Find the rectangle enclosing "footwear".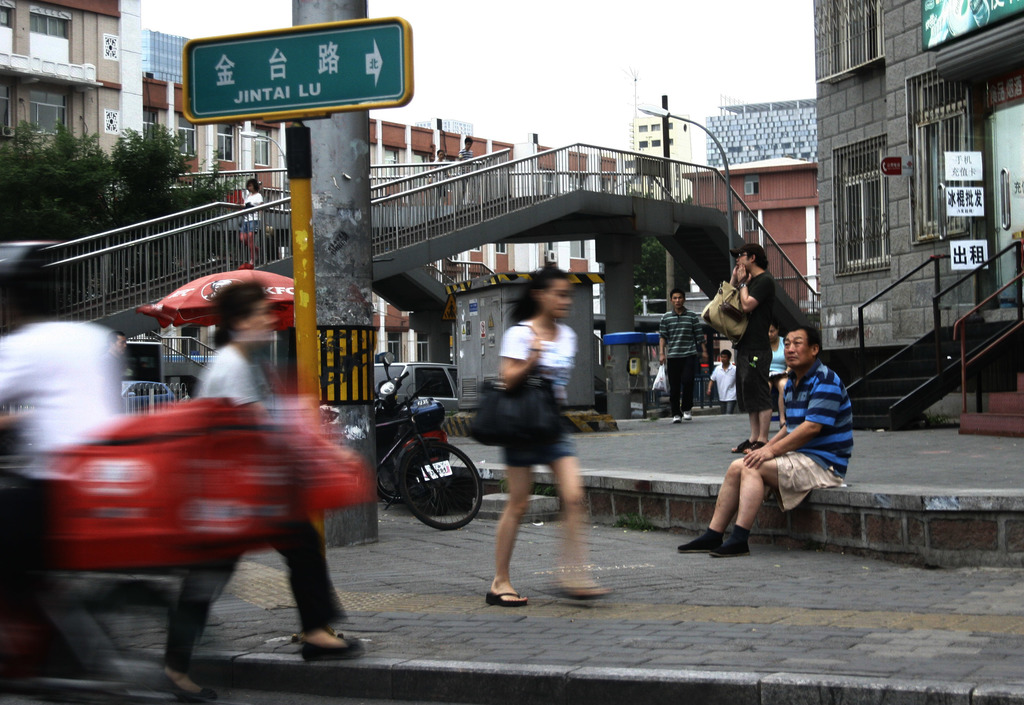
region(483, 586, 525, 606).
